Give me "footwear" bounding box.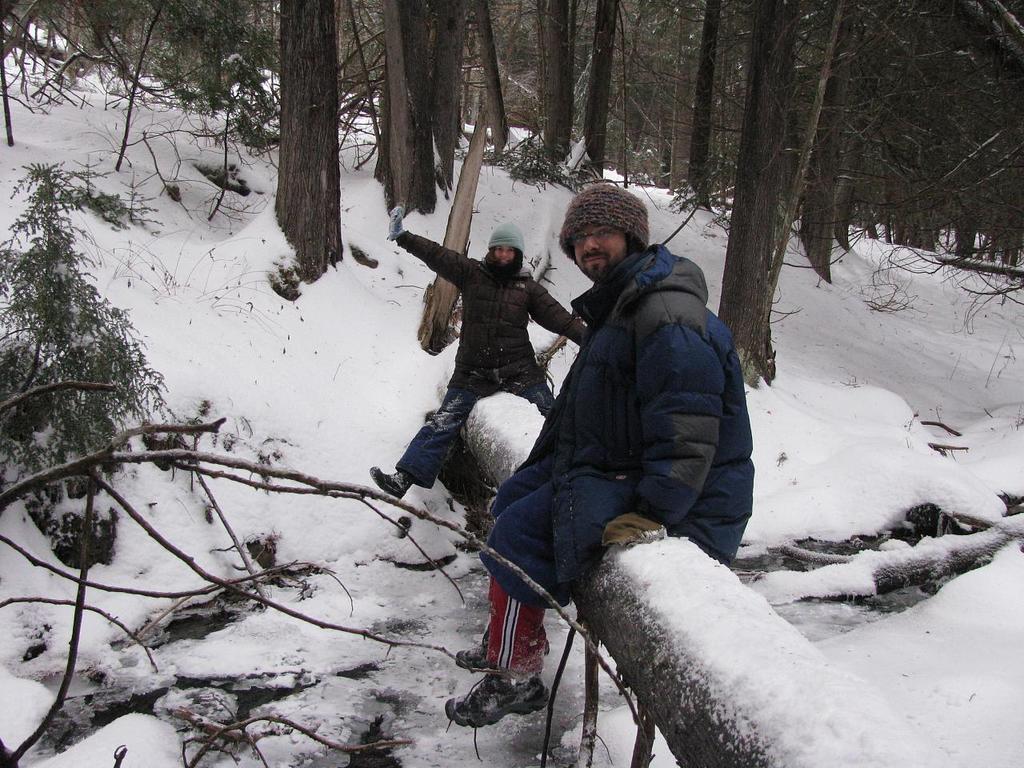
452,632,503,677.
